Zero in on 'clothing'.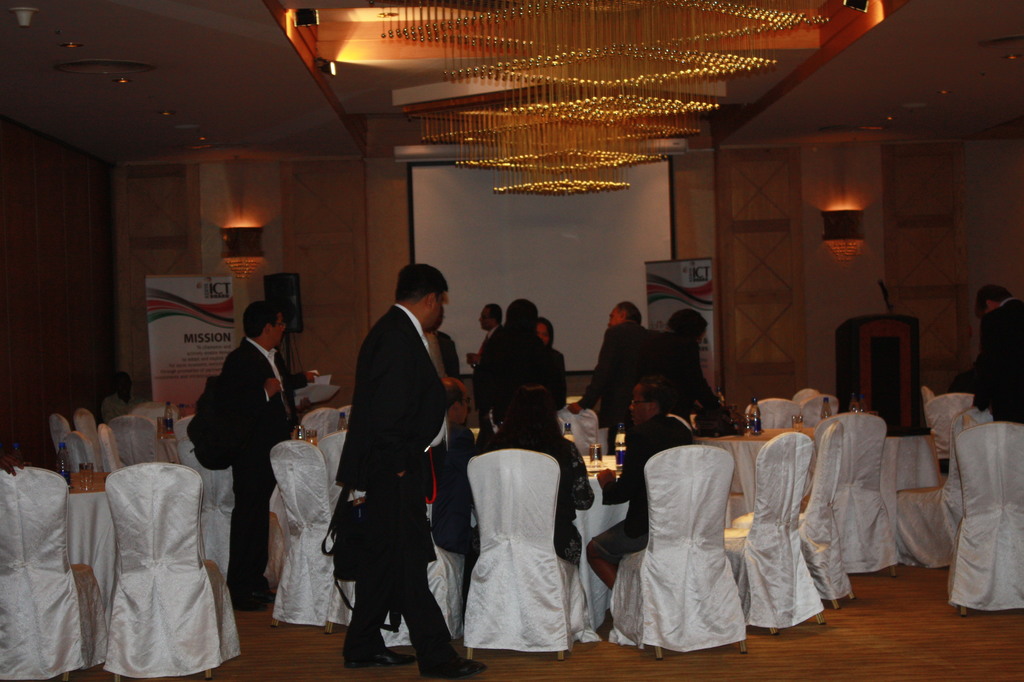
Zeroed in: detection(590, 407, 706, 567).
